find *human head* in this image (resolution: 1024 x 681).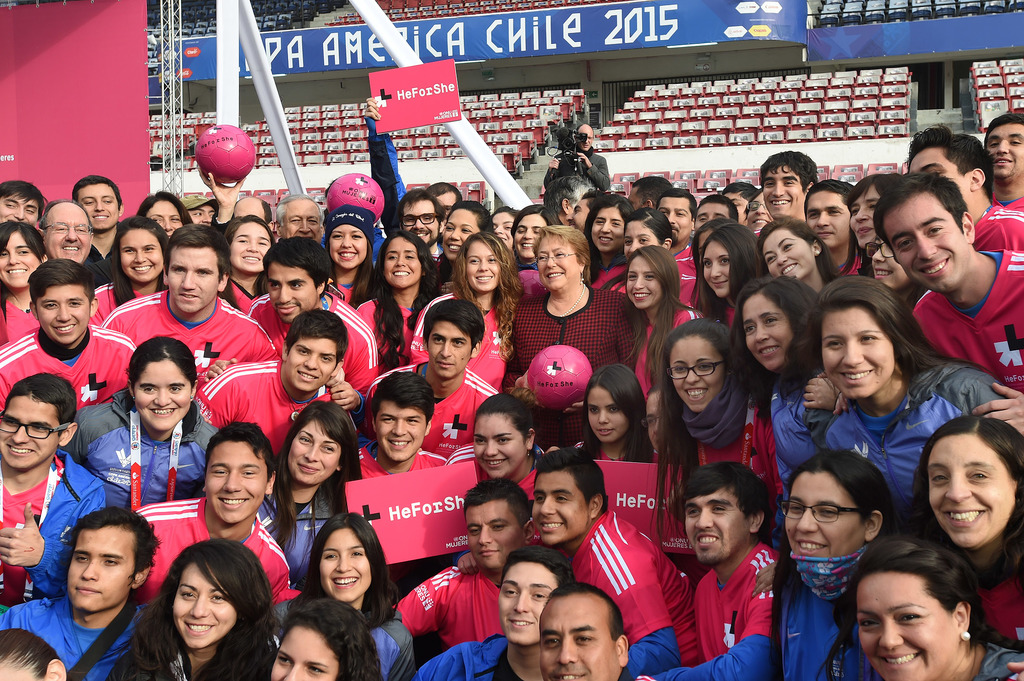
(35, 194, 94, 263).
